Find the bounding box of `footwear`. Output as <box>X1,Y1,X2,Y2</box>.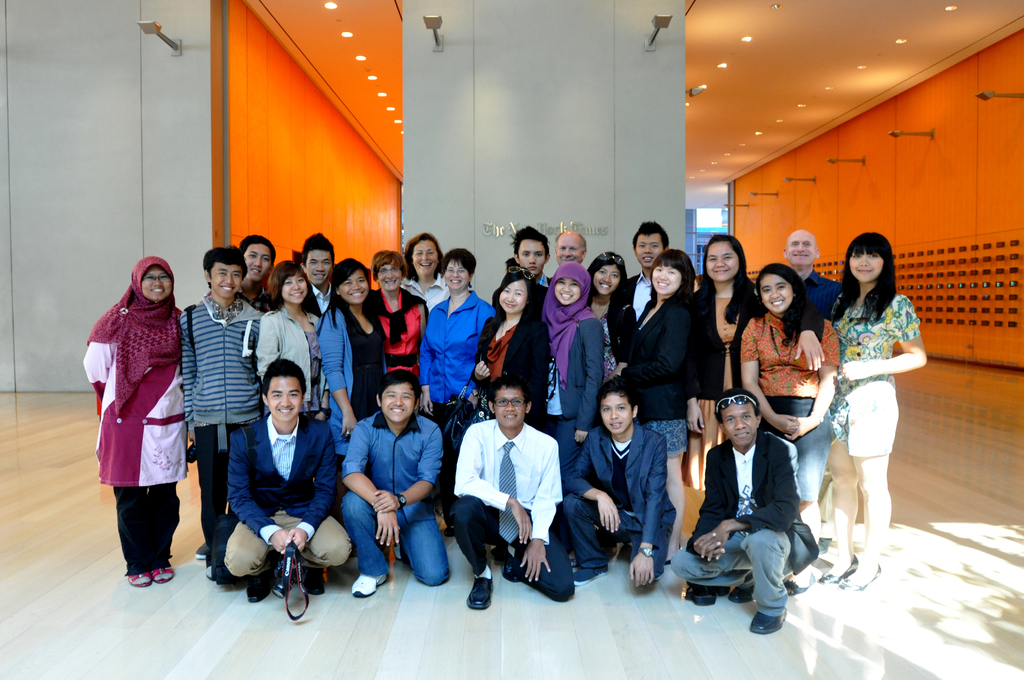
<box>193,539,214,560</box>.
